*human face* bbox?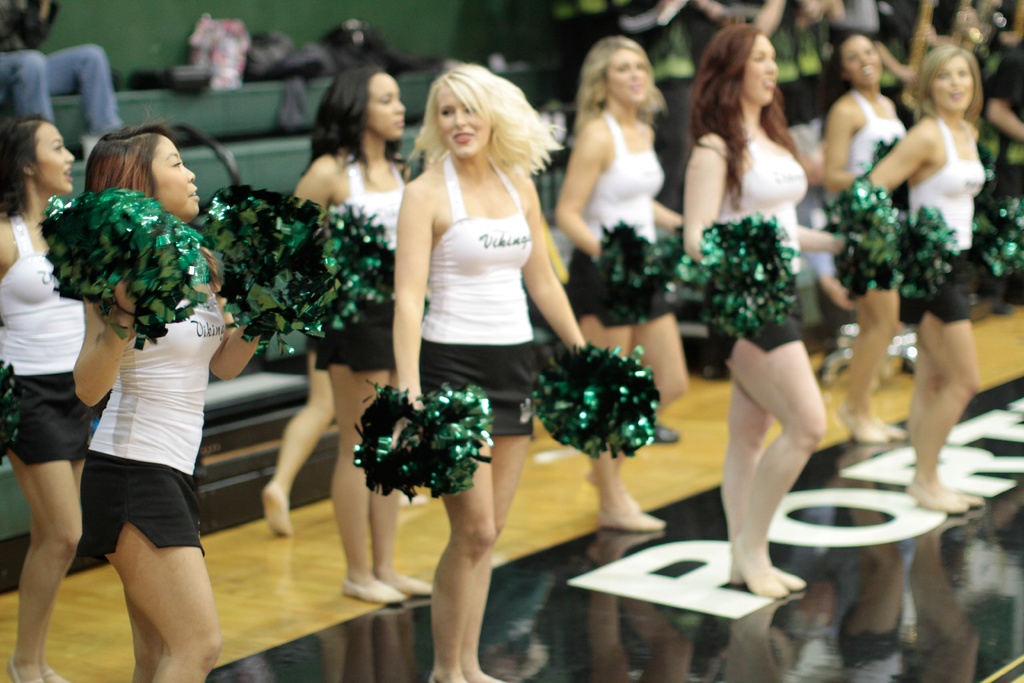
[left=742, top=35, right=775, bottom=107]
